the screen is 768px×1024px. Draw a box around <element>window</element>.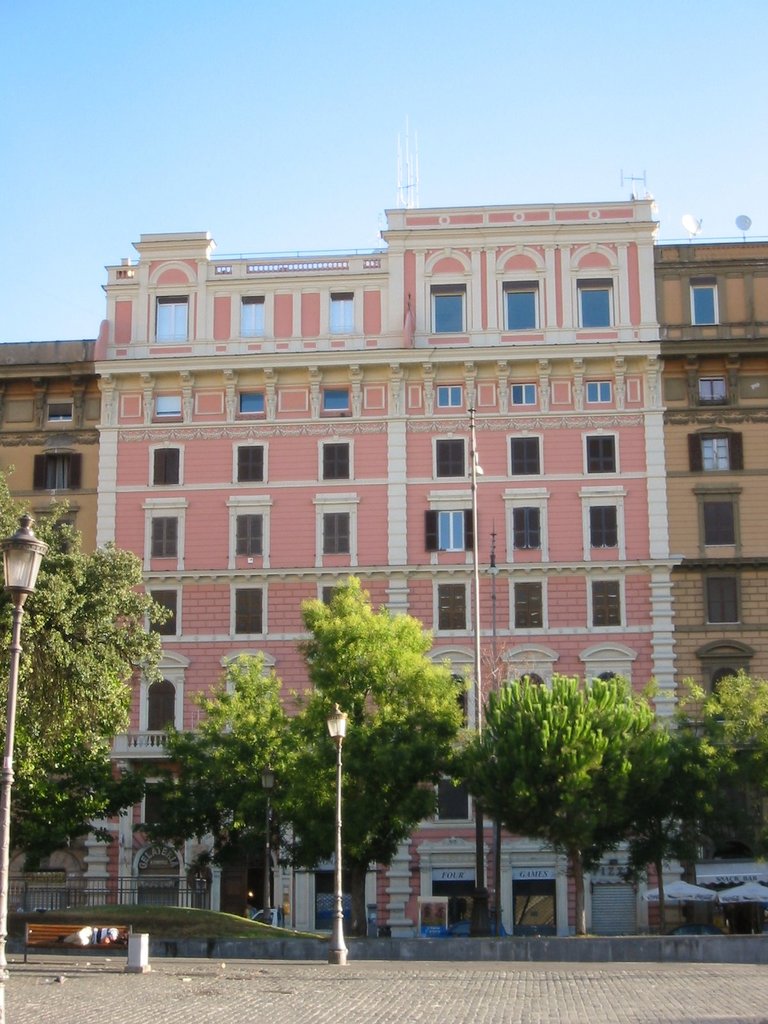
{"x1": 324, "y1": 390, "x2": 350, "y2": 410}.
